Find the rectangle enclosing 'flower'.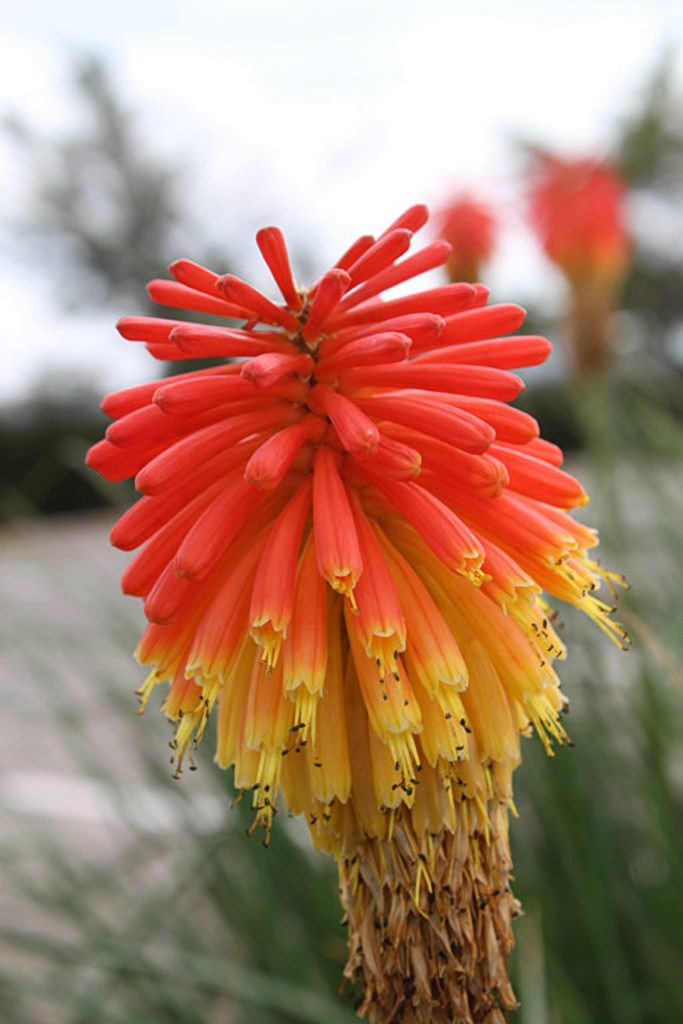
{"left": 95, "top": 188, "right": 619, "bottom": 939}.
